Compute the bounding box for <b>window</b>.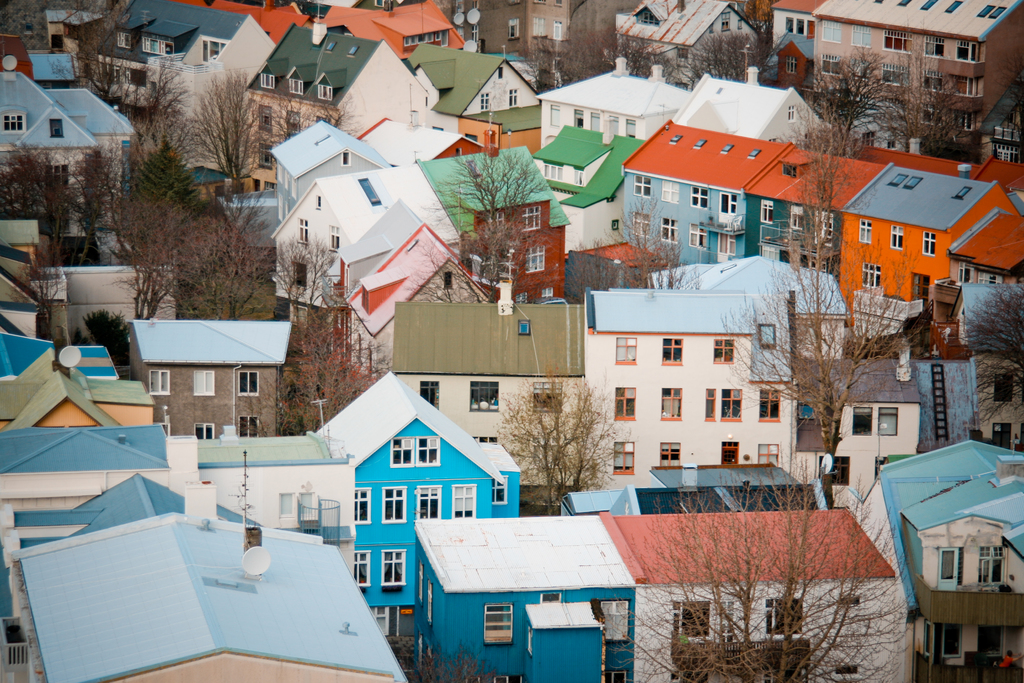
(left=662, top=339, right=683, bottom=363).
